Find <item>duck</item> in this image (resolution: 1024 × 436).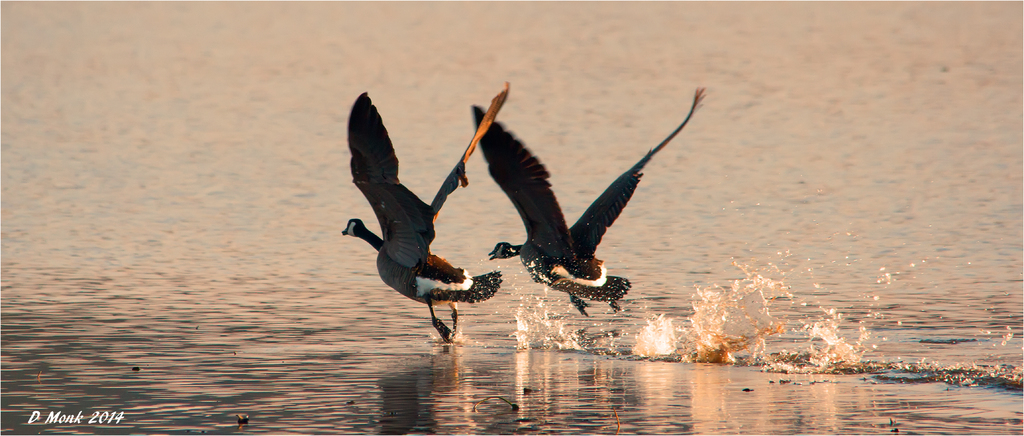
x1=324 y1=82 x2=556 y2=337.
